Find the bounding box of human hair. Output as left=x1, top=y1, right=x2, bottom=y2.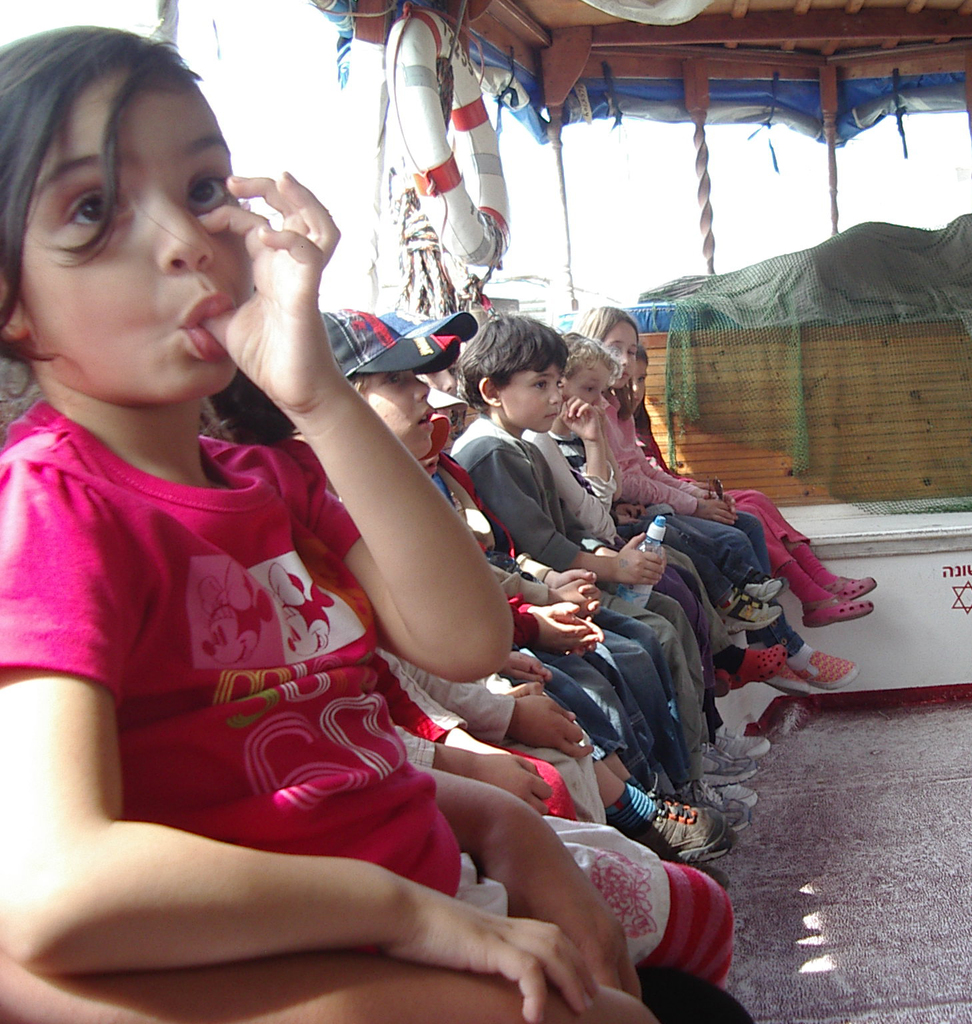
left=558, top=327, right=621, bottom=379.
